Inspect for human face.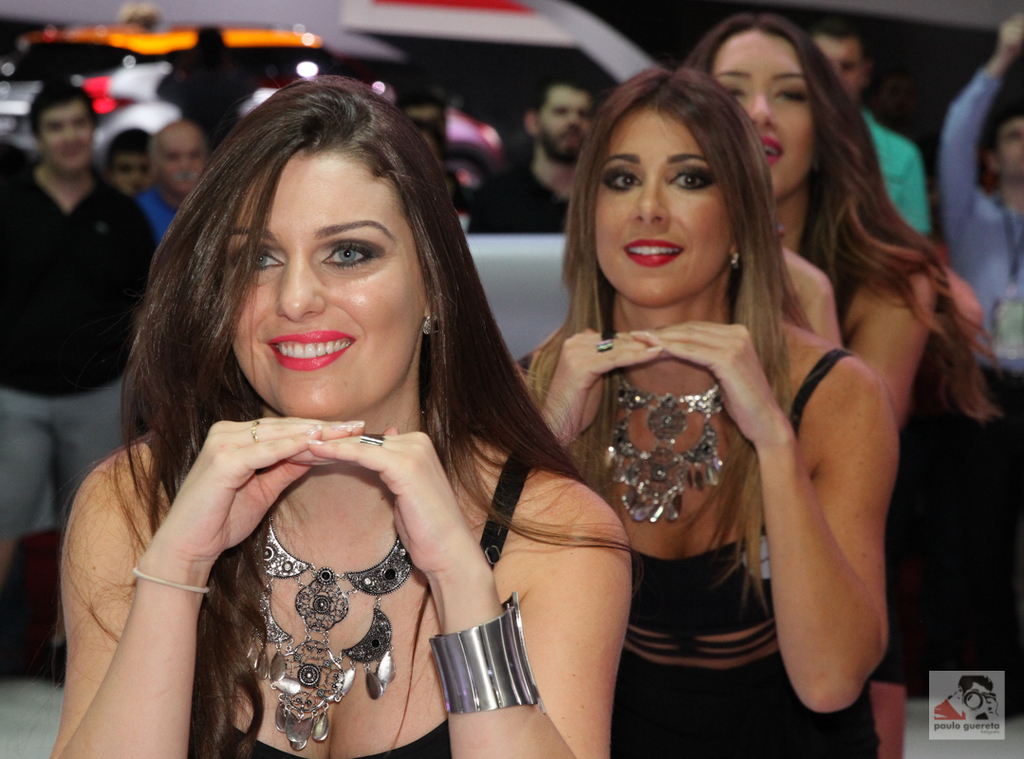
Inspection: <region>591, 111, 733, 306</region>.
